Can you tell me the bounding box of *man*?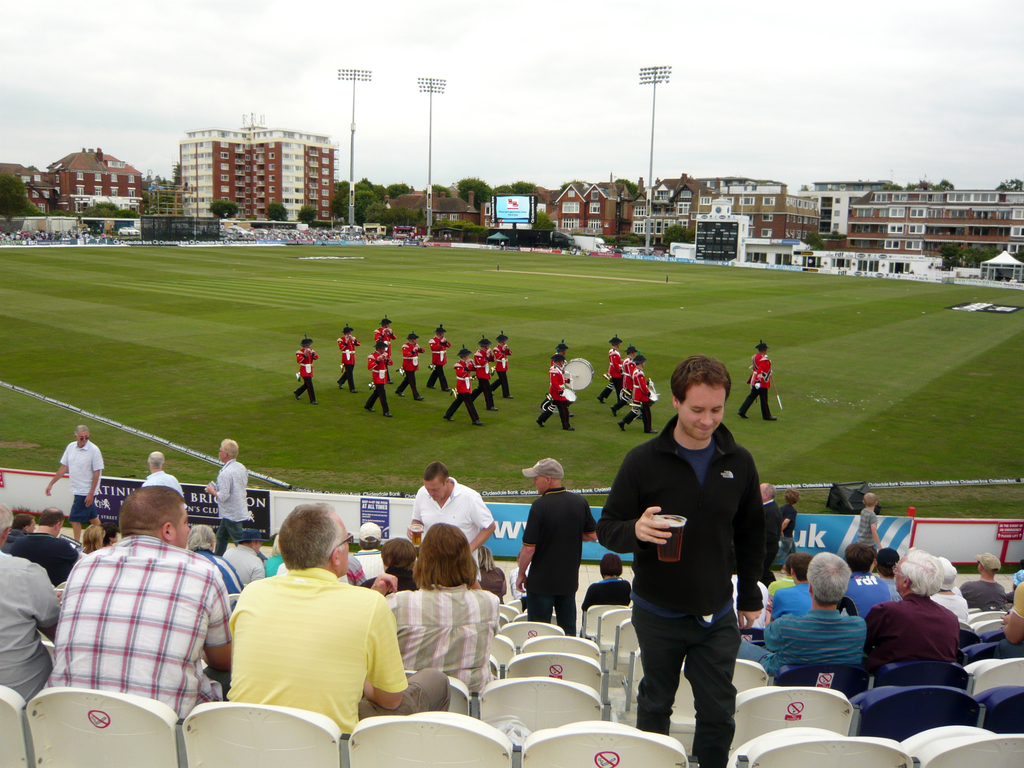
<bbox>6, 513, 76, 584</bbox>.
